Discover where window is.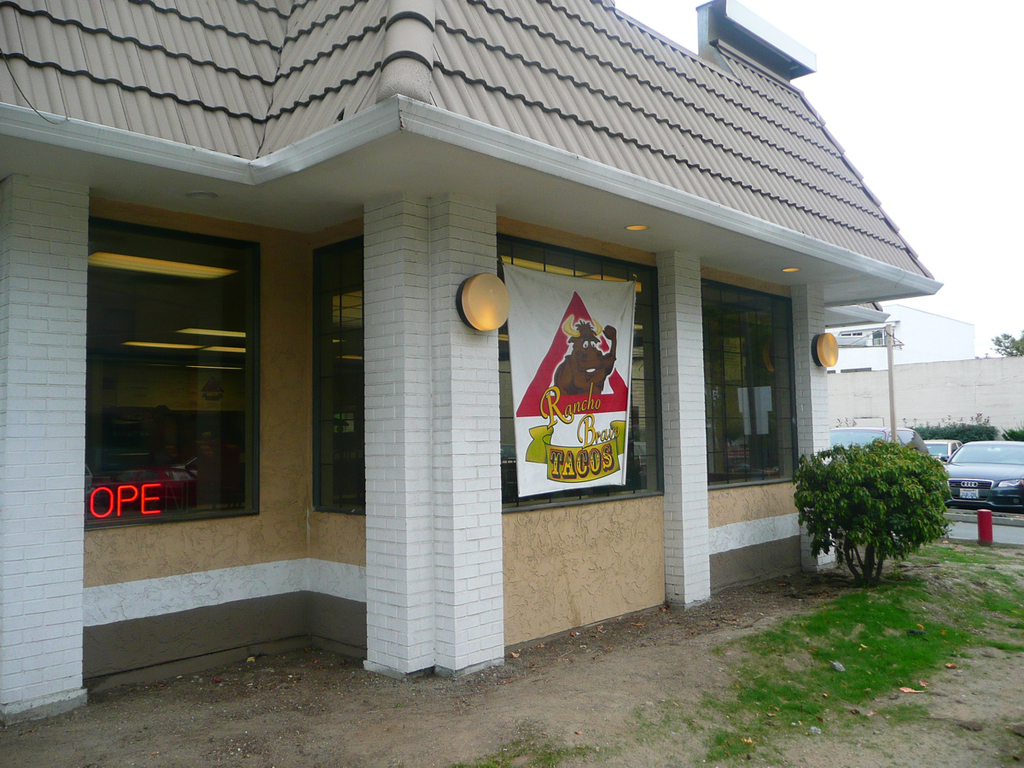
Discovered at bbox=(89, 148, 270, 563).
